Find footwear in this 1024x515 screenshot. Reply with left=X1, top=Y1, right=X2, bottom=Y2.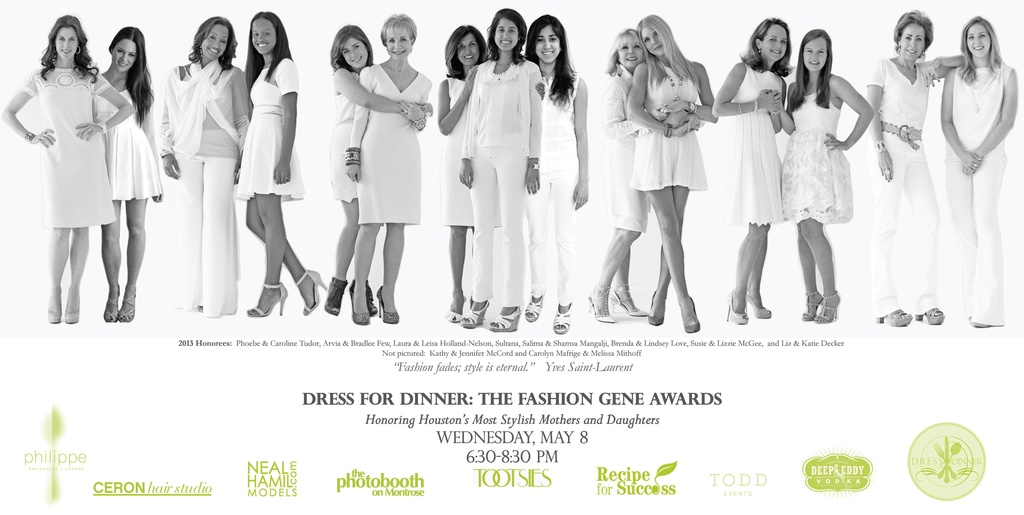
left=815, top=293, right=837, bottom=322.
